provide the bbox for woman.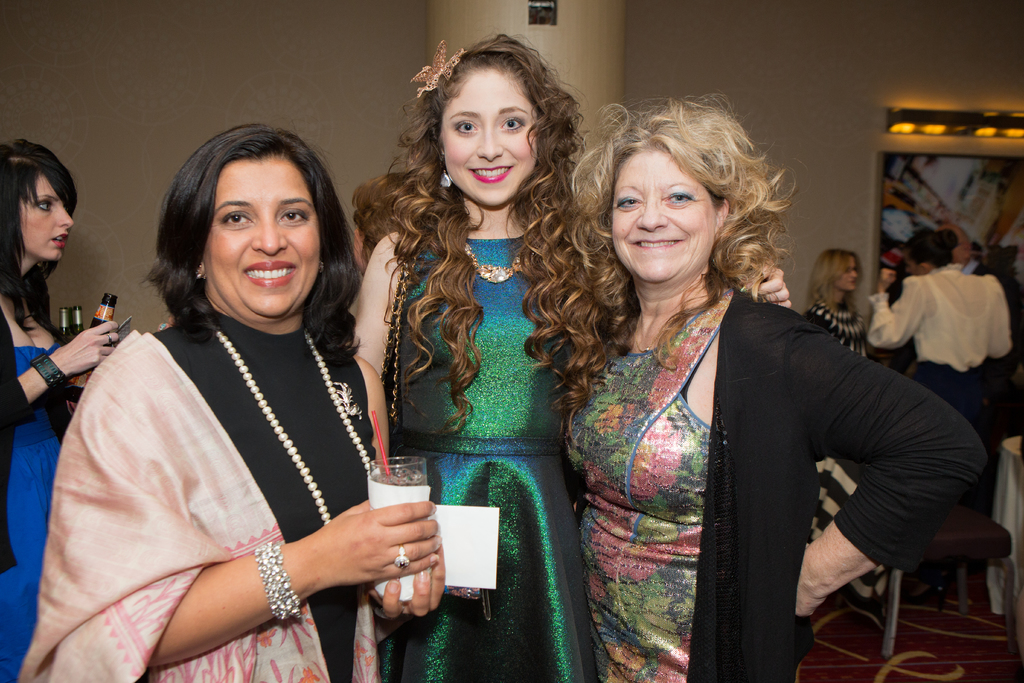
bbox=(0, 136, 125, 682).
